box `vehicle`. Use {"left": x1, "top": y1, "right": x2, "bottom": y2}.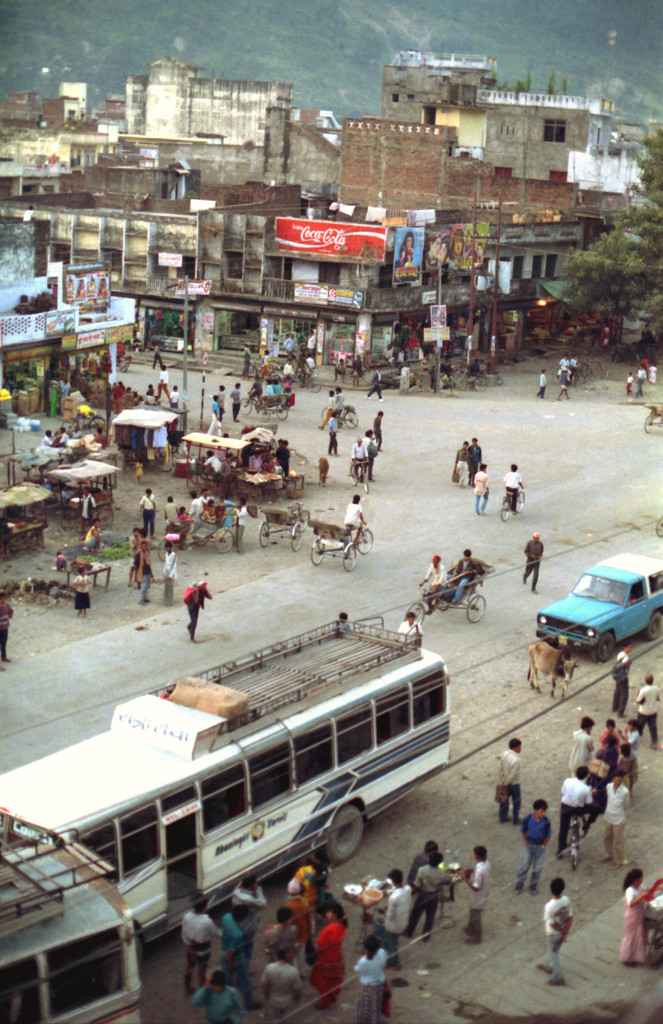
{"left": 405, "top": 555, "right": 495, "bottom": 627}.
